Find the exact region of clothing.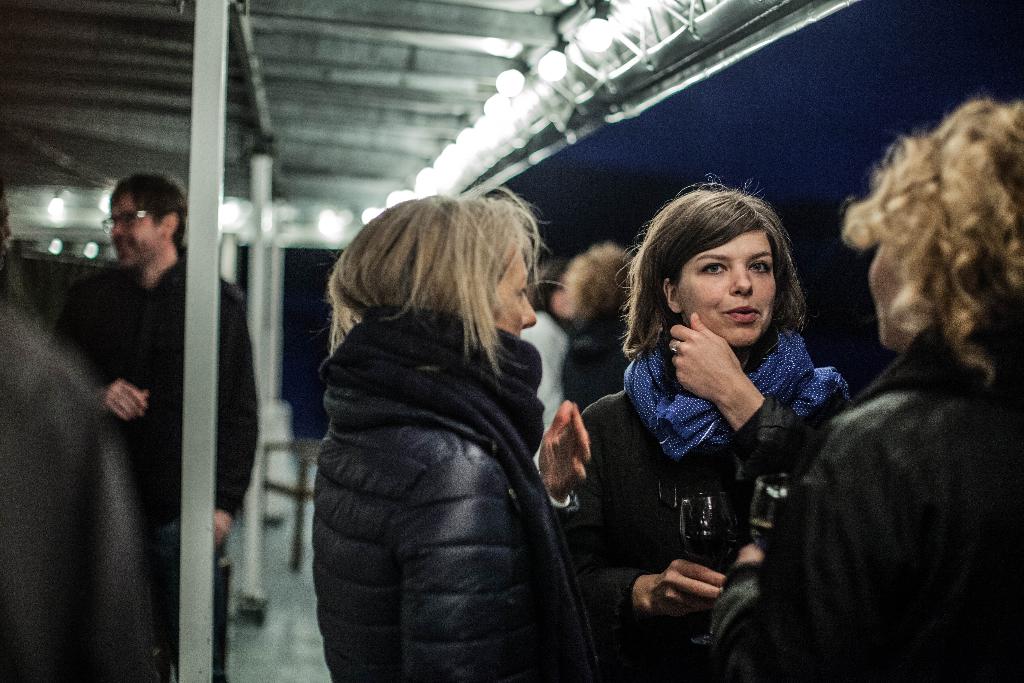
Exact region: bbox=(557, 319, 633, 414).
